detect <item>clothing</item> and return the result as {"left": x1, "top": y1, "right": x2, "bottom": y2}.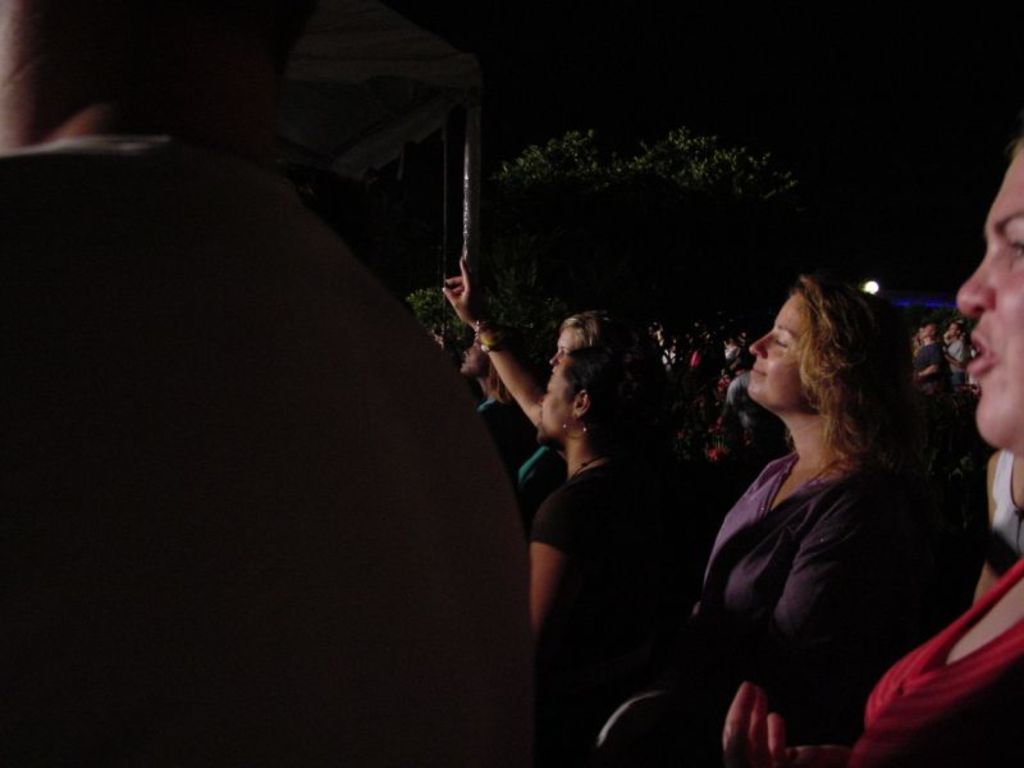
{"left": 992, "top": 447, "right": 1023, "bottom": 566}.
